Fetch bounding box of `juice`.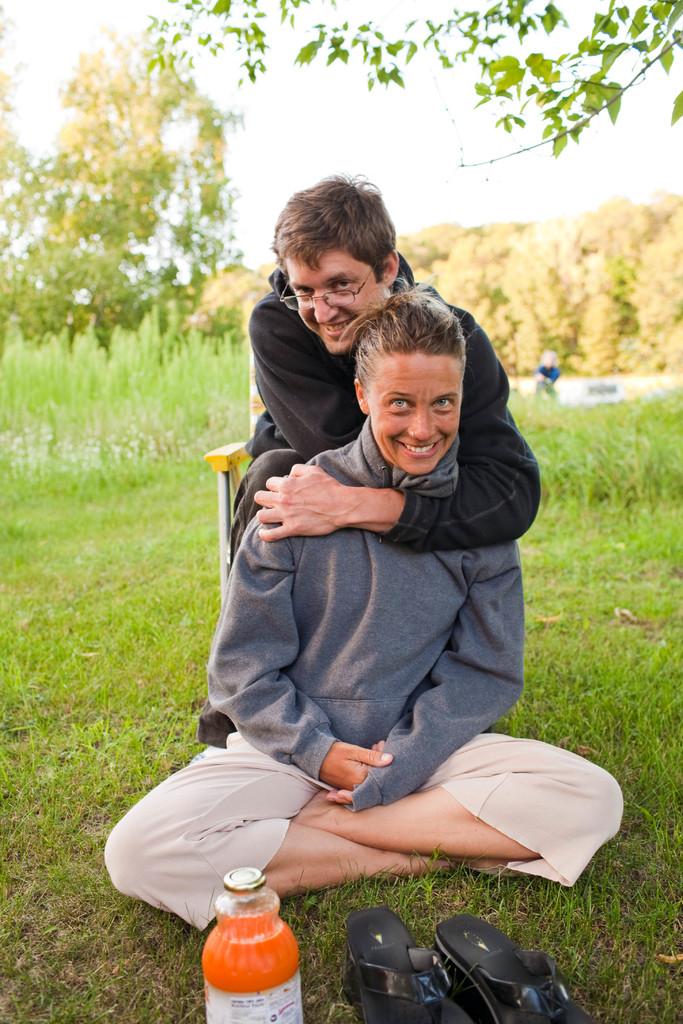
Bbox: crop(199, 901, 305, 1015).
